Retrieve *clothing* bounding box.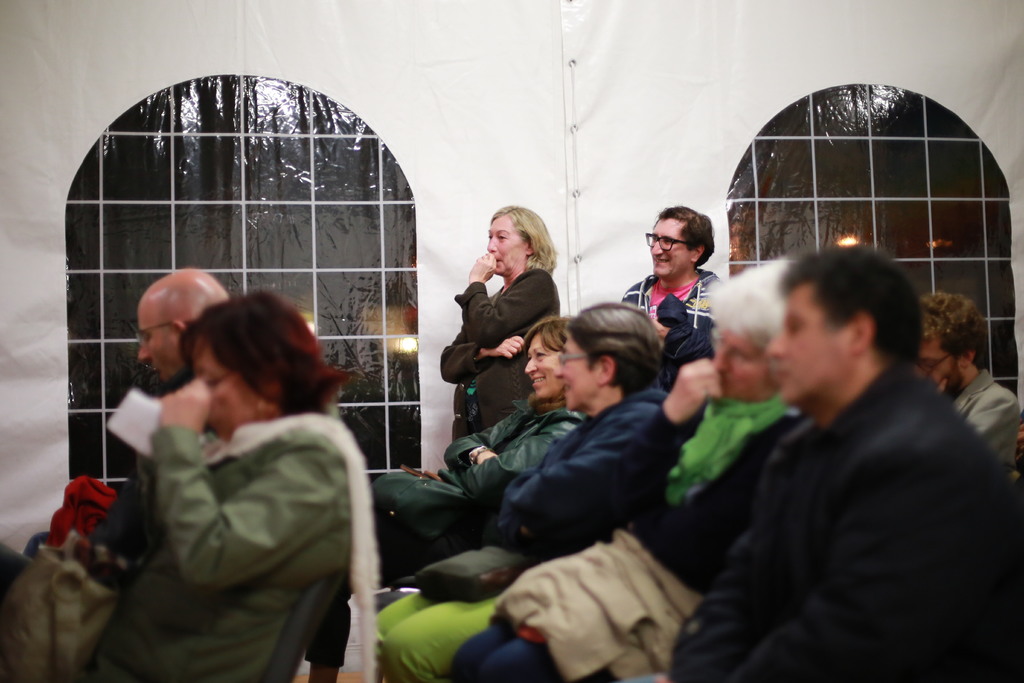
Bounding box: l=670, t=363, r=1023, b=682.
